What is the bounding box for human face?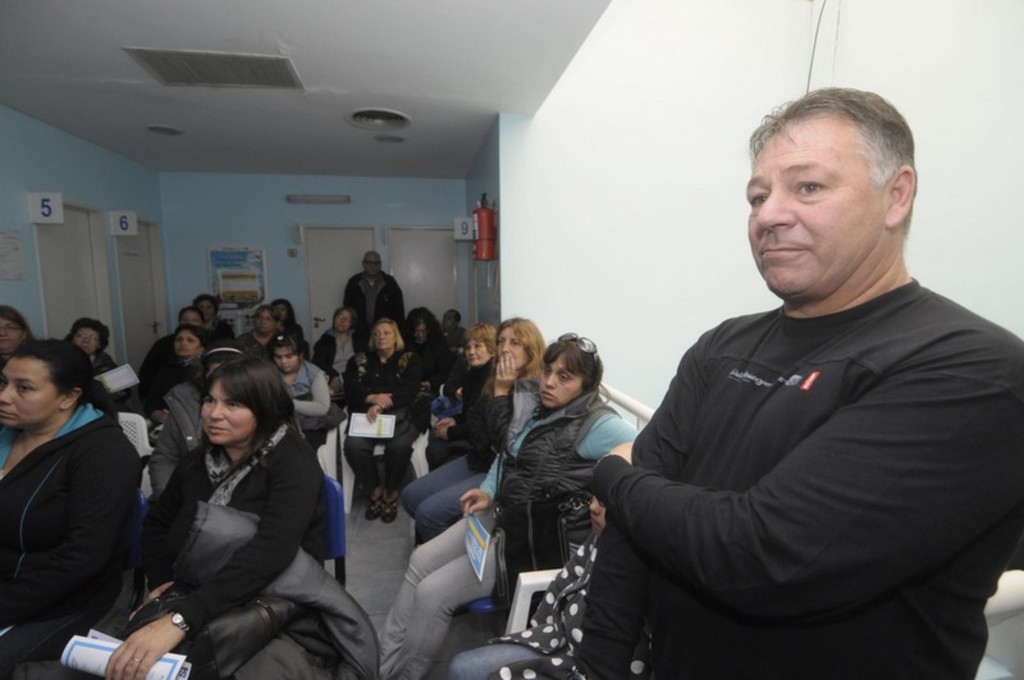
rect(72, 325, 105, 356).
